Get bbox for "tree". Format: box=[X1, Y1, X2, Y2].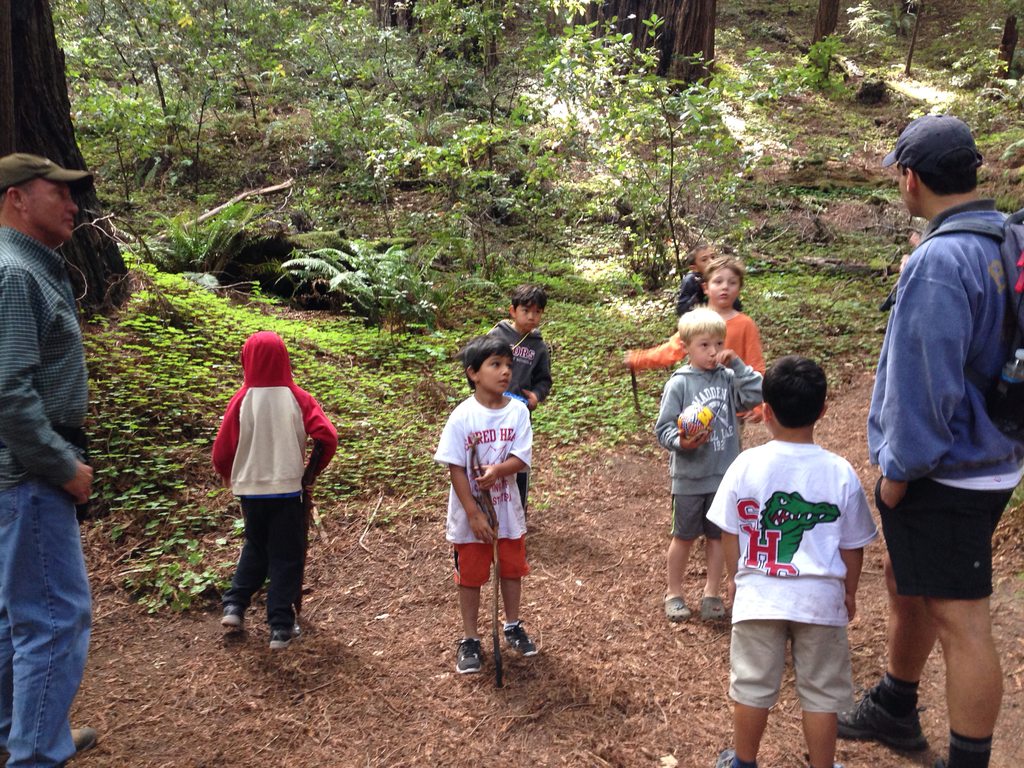
box=[372, 0, 502, 80].
